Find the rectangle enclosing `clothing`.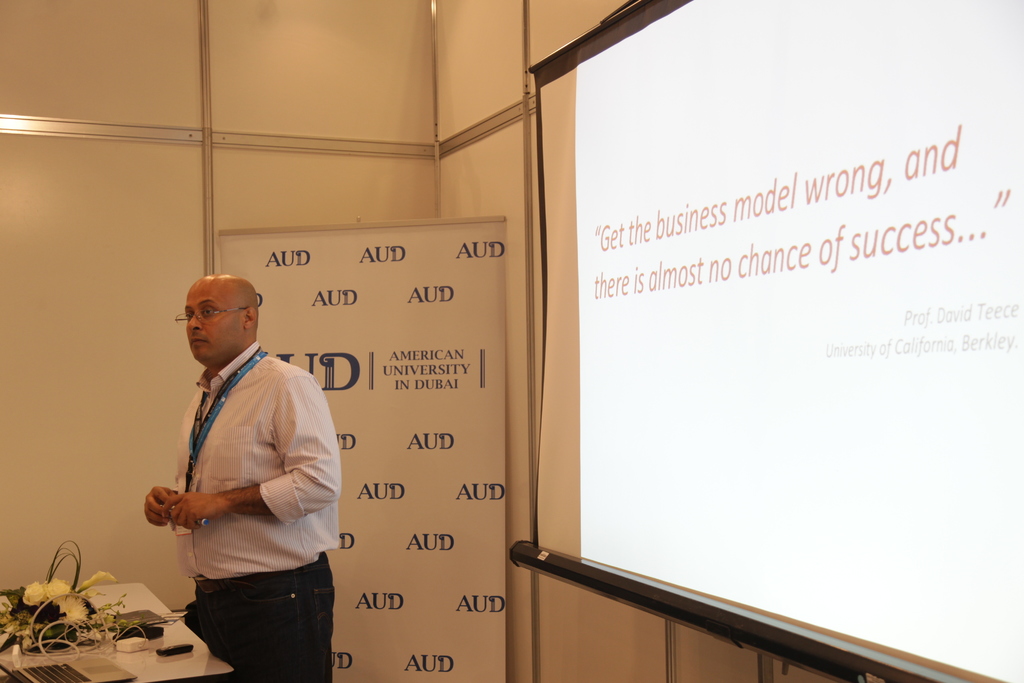
bbox=(140, 313, 344, 673).
